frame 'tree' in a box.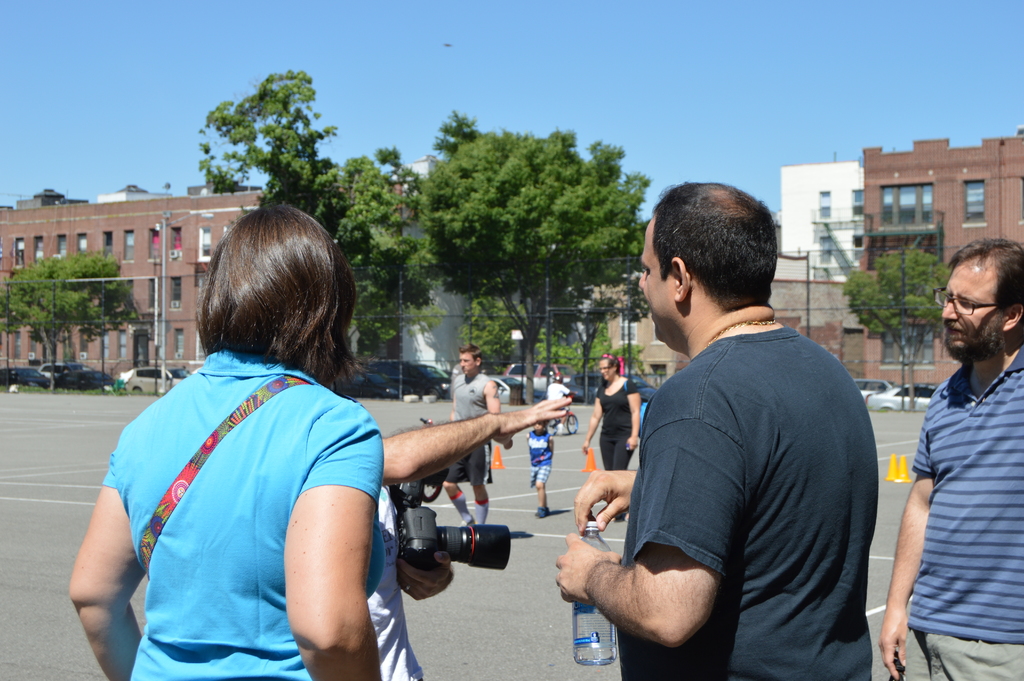
0,255,138,396.
